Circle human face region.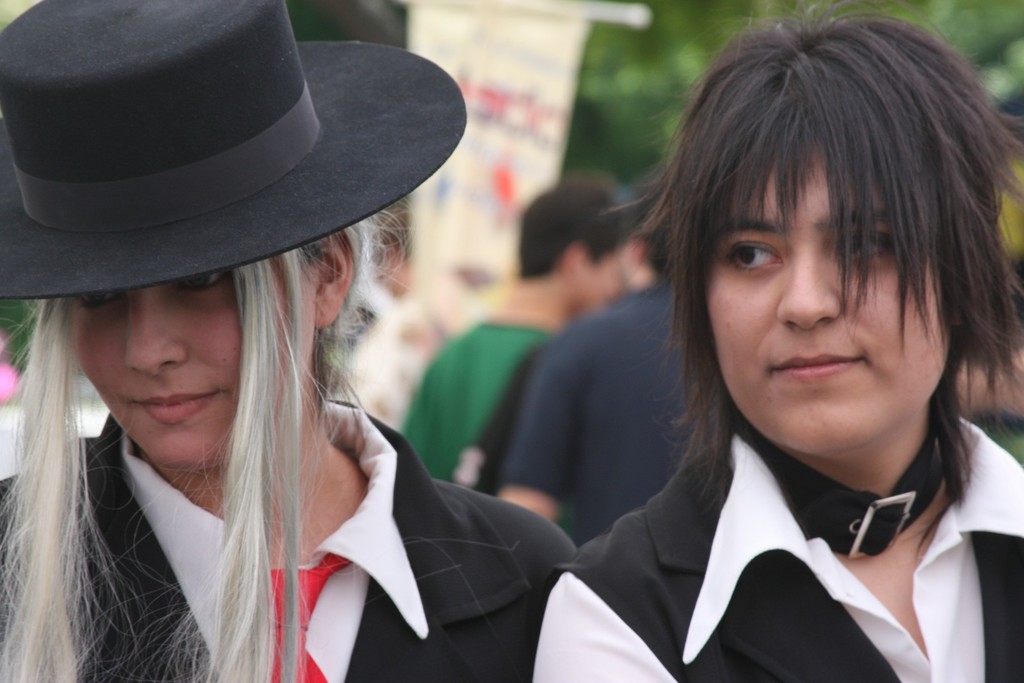
Region: (x1=706, y1=138, x2=950, y2=456).
